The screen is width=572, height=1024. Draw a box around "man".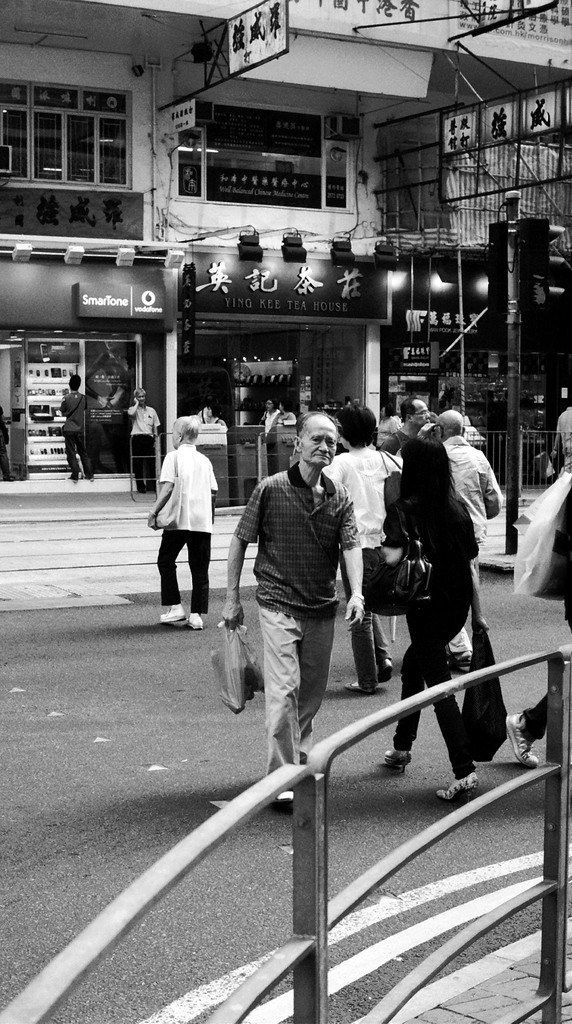
pyautogui.locateOnScreen(147, 417, 214, 636).
